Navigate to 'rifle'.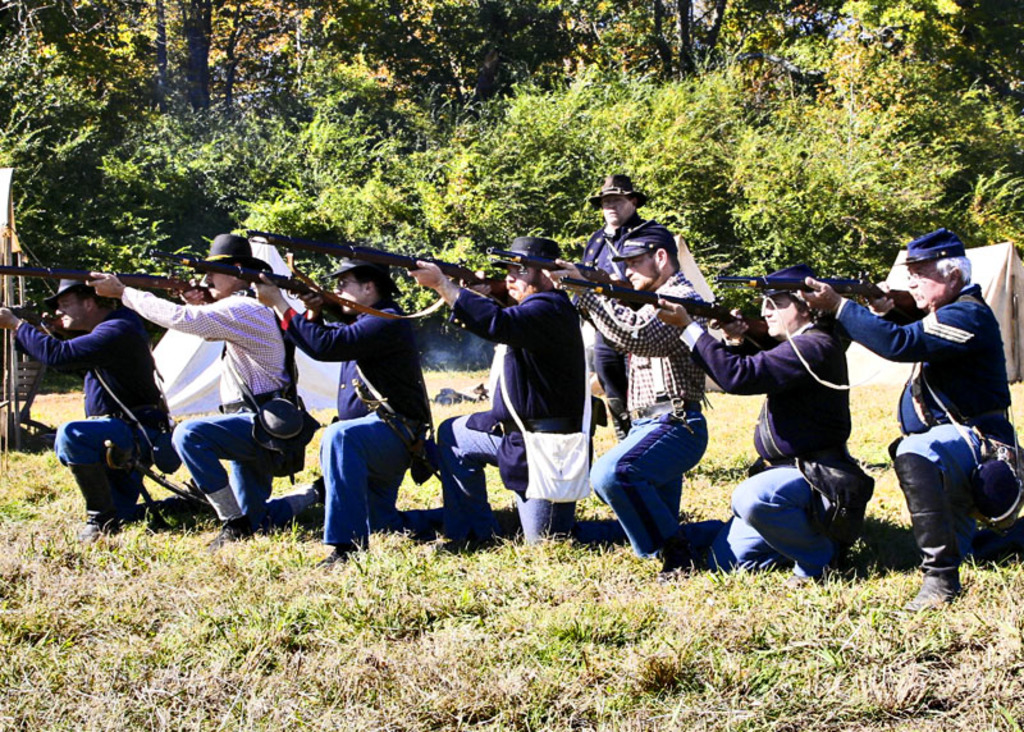
Navigation target: pyautogui.locateOnScreen(705, 257, 915, 308).
